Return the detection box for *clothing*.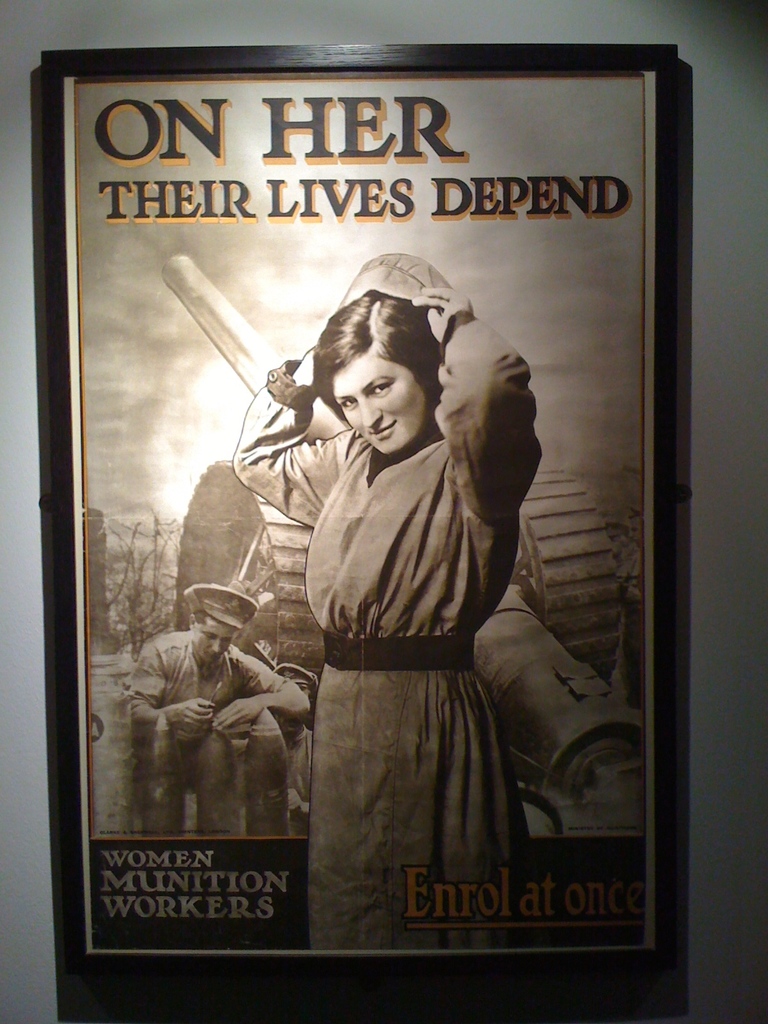
BBox(281, 342, 572, 904).
